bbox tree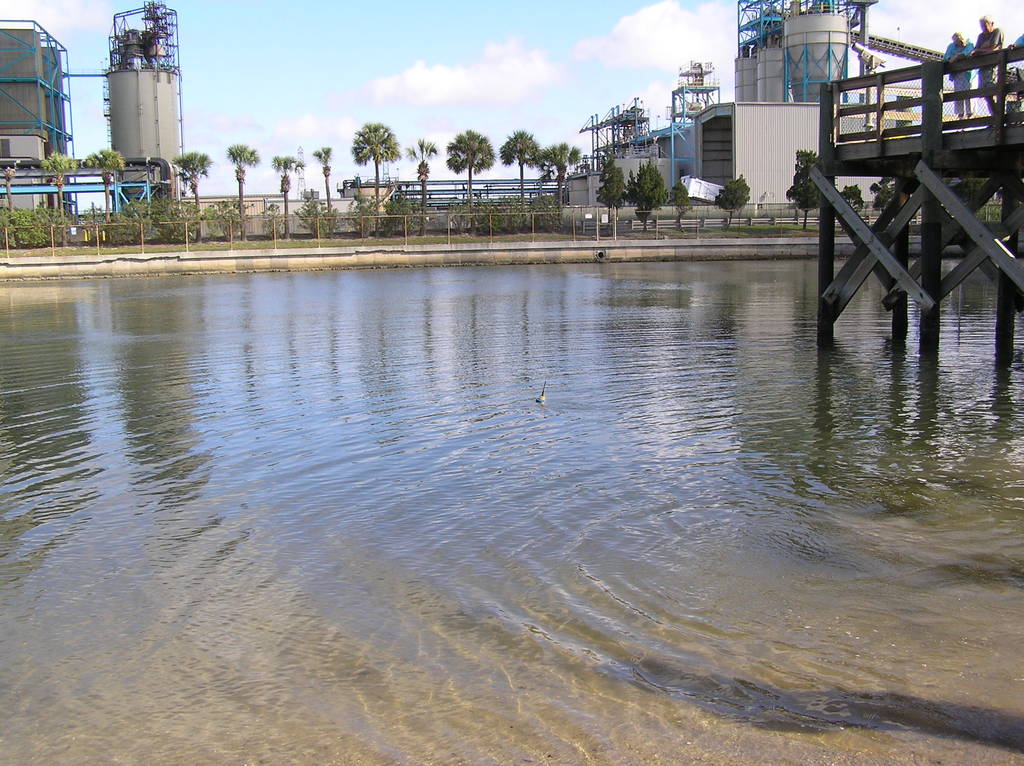
{"x1": 271, "y1": 137, "x2": 281, "y2": 278}
